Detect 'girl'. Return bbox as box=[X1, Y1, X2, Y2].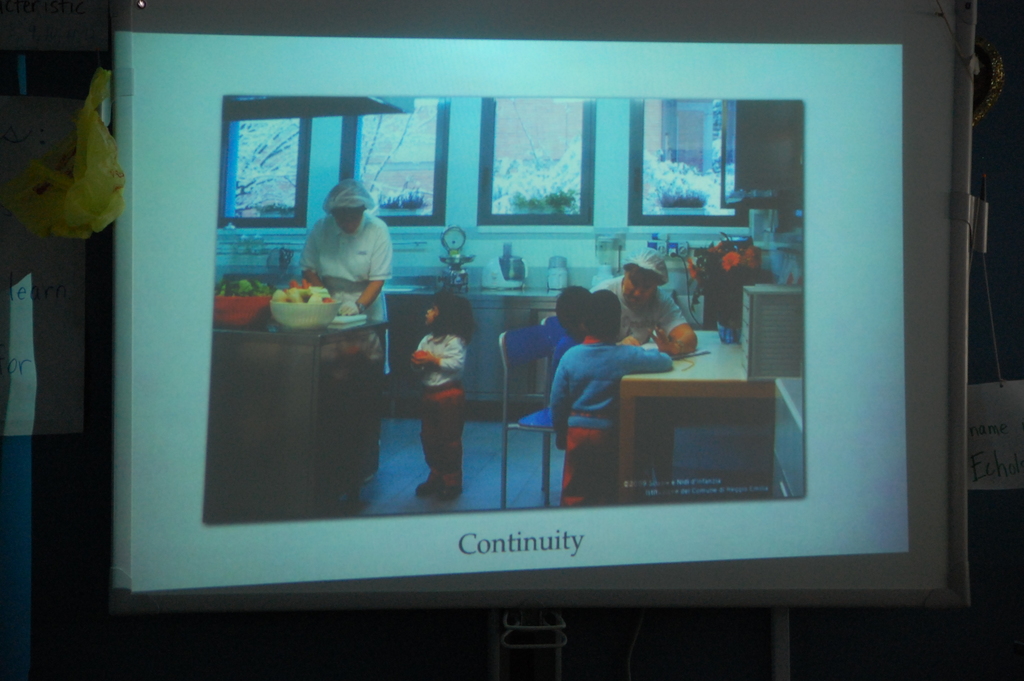
box=[408, 290, 471, 498].
